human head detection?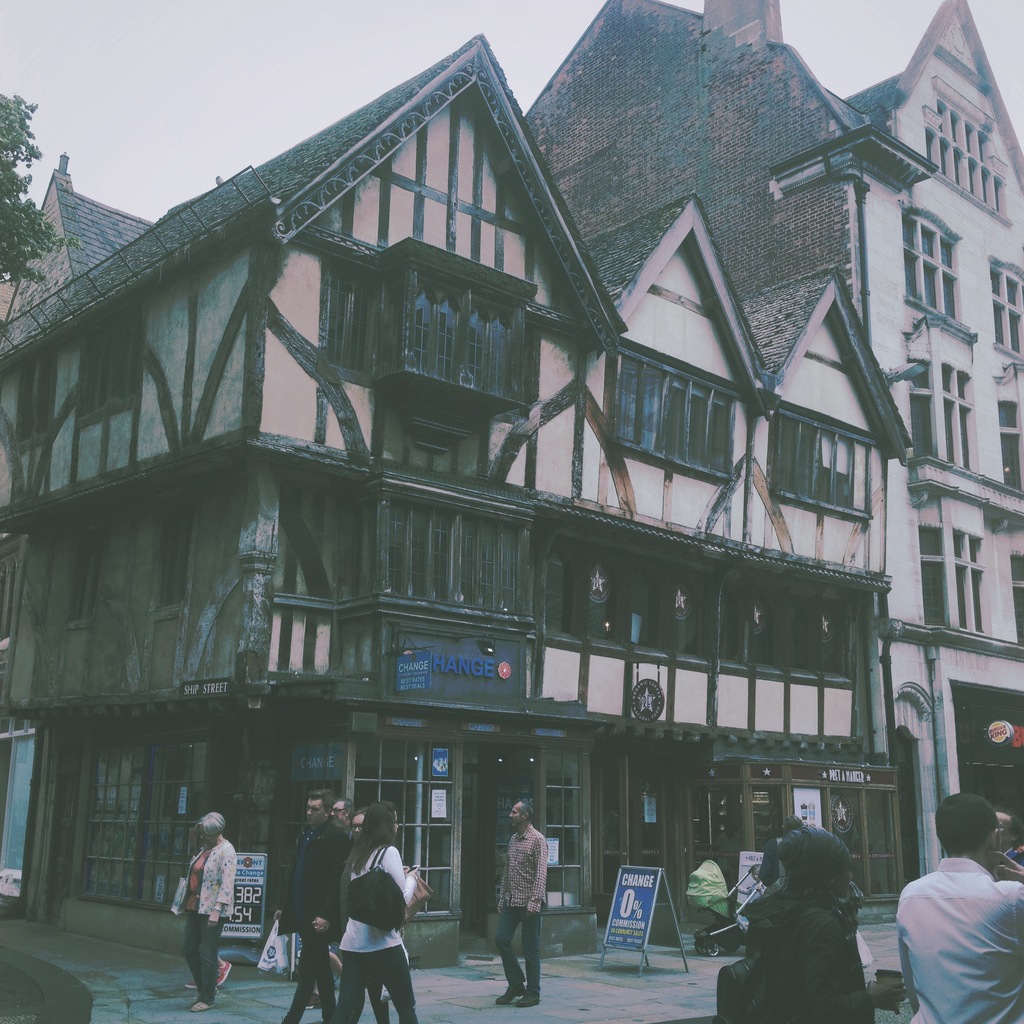
left=989, top=811, right=1023, bottom=851
